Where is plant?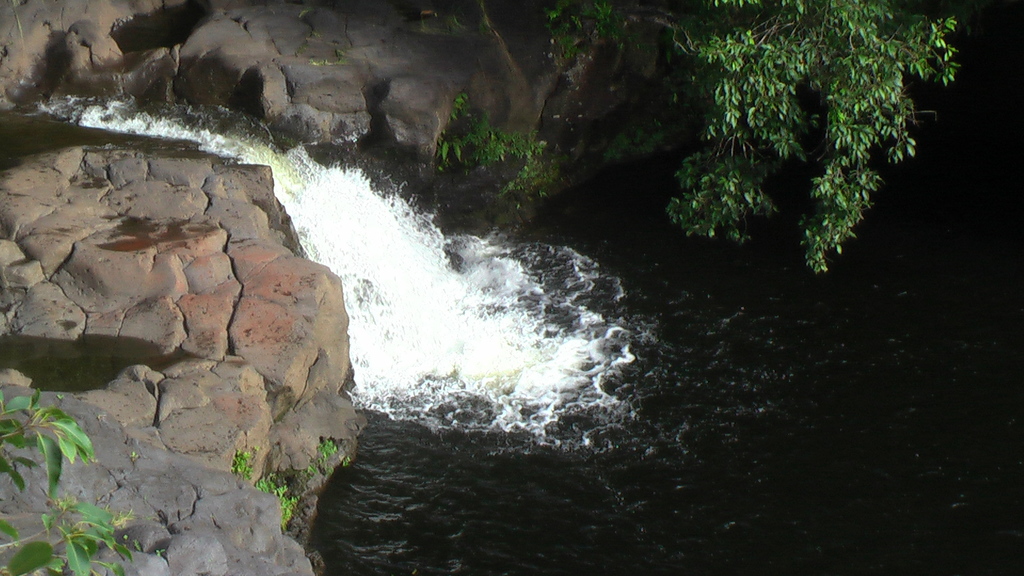
detection(294, 445, 345, 474).
